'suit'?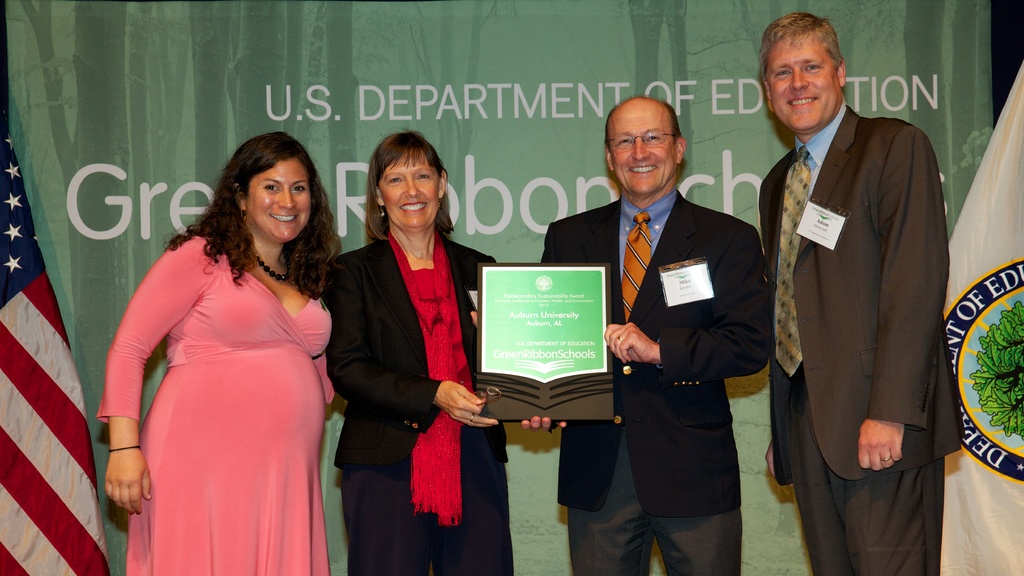
<box>534,184,772,575</box>
